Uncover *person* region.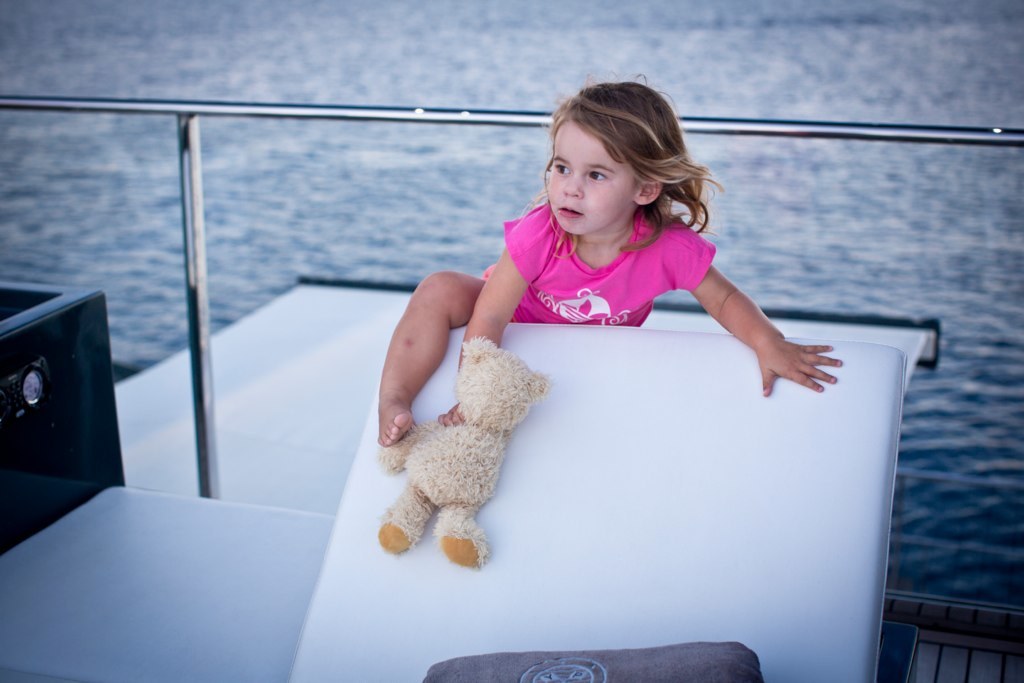
Uncovered: x1=363 y1=64 x2=847 y2=458.
